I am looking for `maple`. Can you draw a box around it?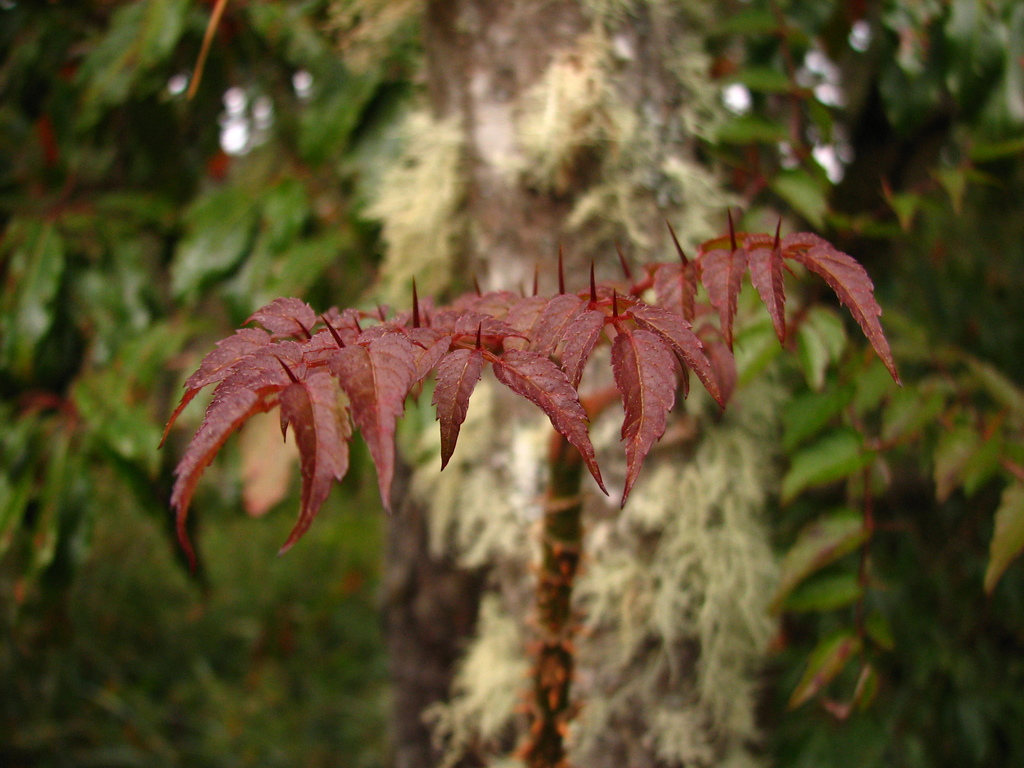
Sure, the bounding box is bbox(147, 216, 901, 767).
